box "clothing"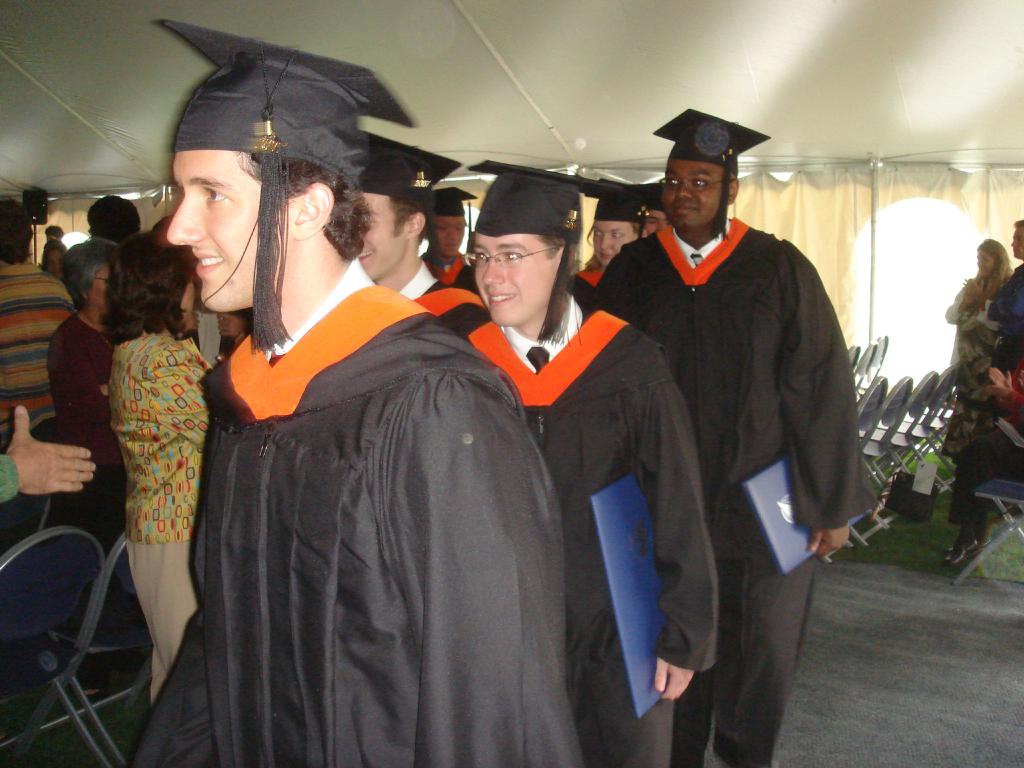
bbox=[940, 345, 1020, 459]
